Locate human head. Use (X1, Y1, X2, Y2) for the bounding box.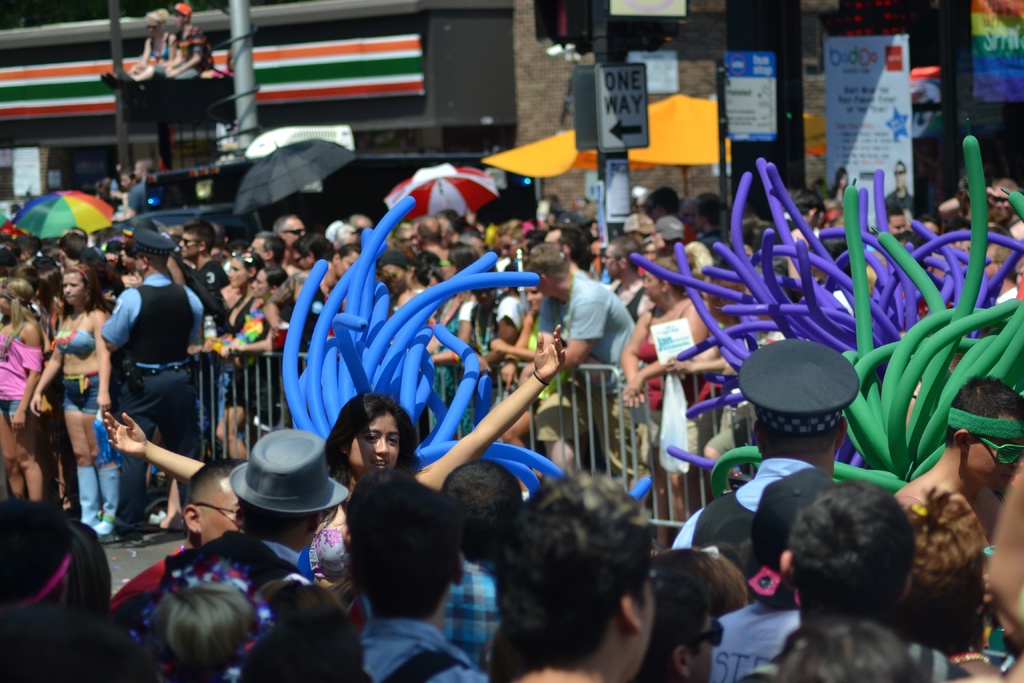
(643, 256, 689, 306).
